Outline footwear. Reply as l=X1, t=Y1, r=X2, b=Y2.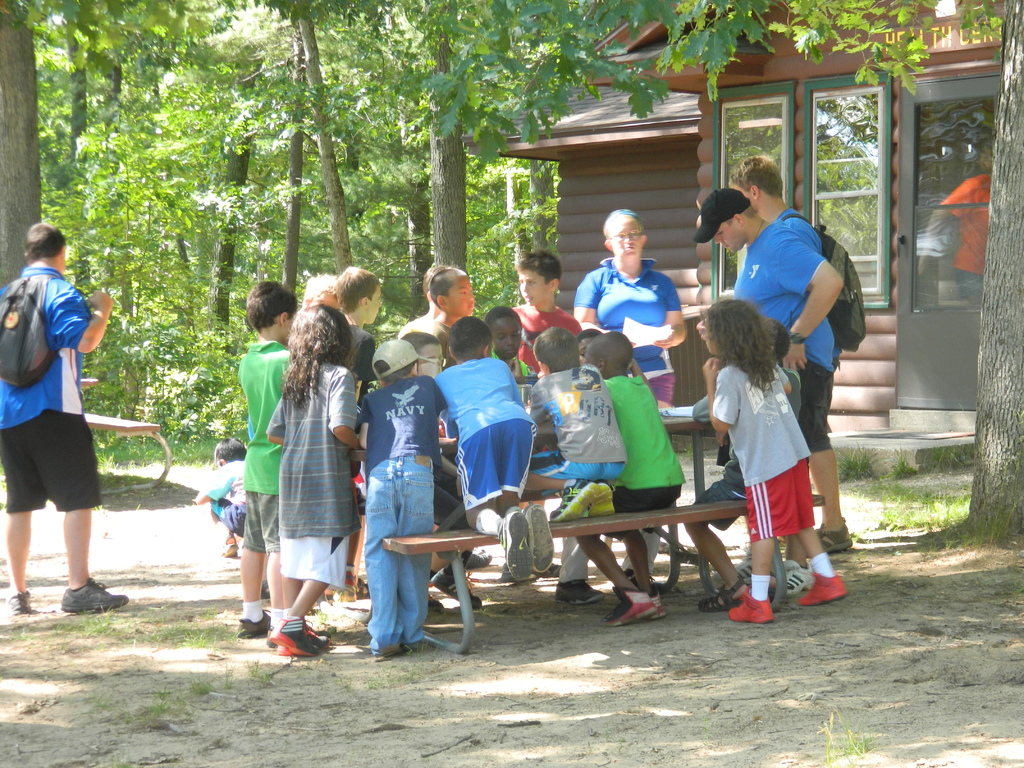
l=588, t=482, r=616, b=519.
